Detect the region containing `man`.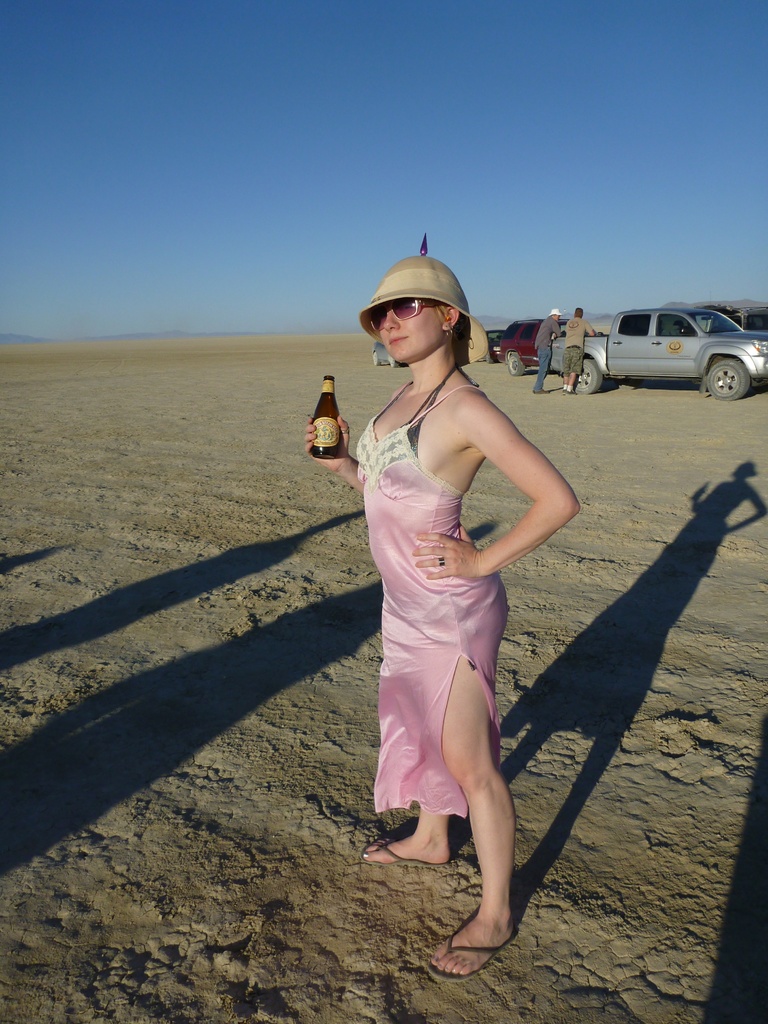
BBox(532, 308, 561, 388).
